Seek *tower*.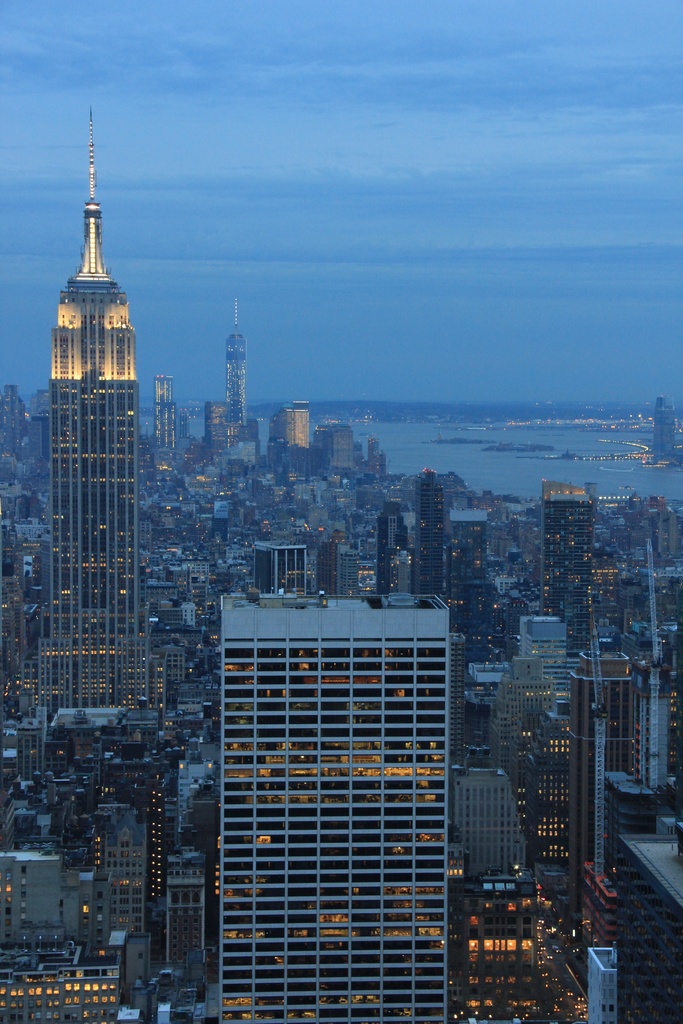
box(451, 508, 484, 627).
